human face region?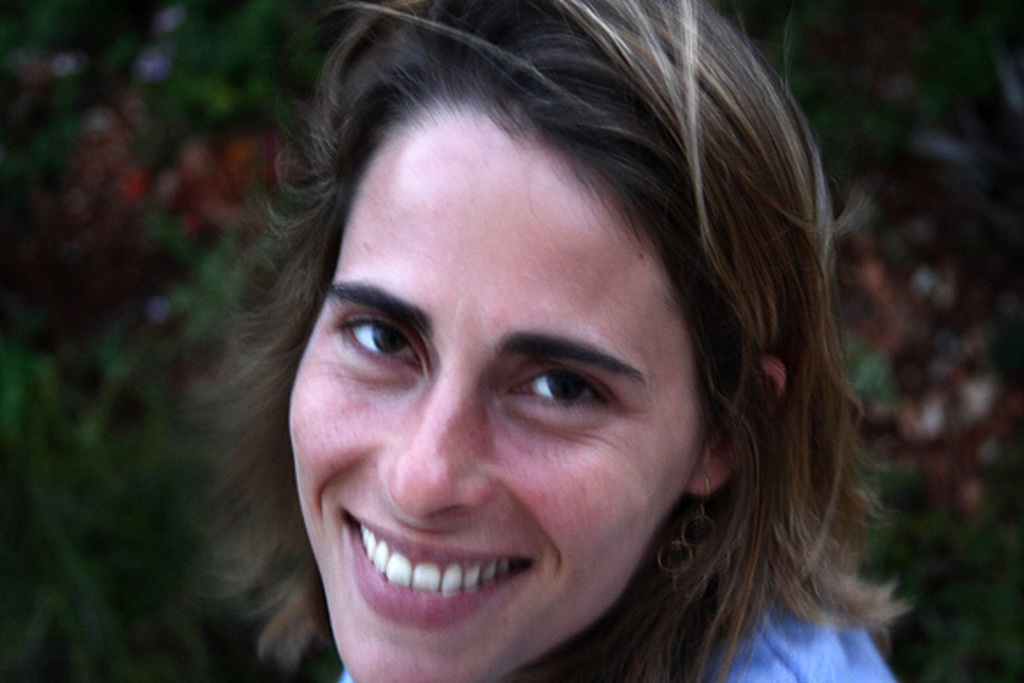
bbox(290, 107, 706, 681)
